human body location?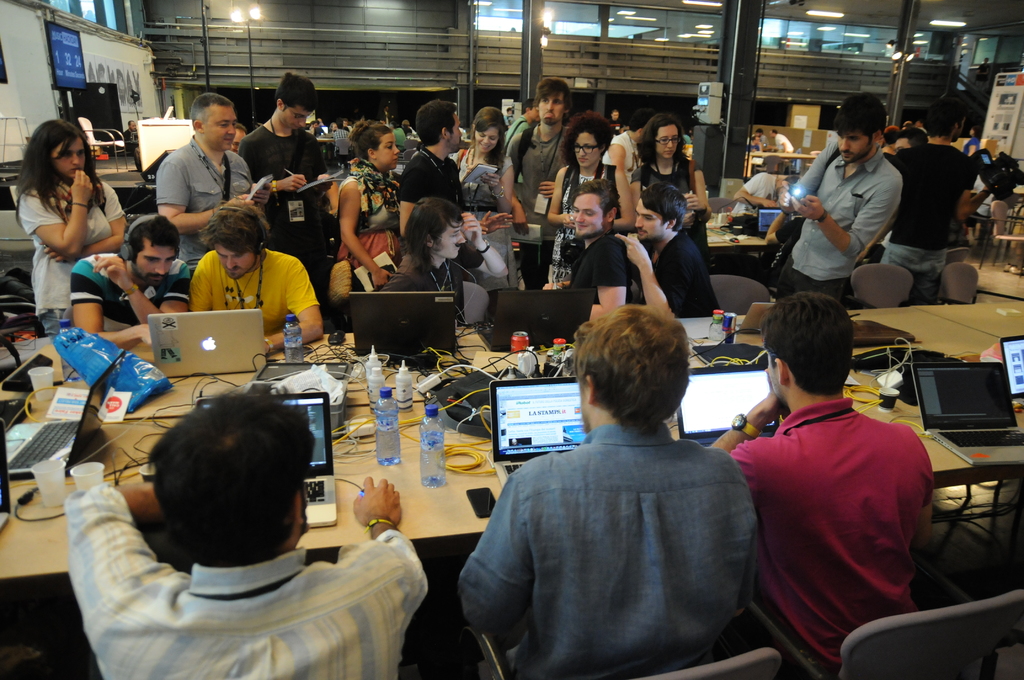
{"left": 707, "top": 284, "right": 929, "bottom": 679}
